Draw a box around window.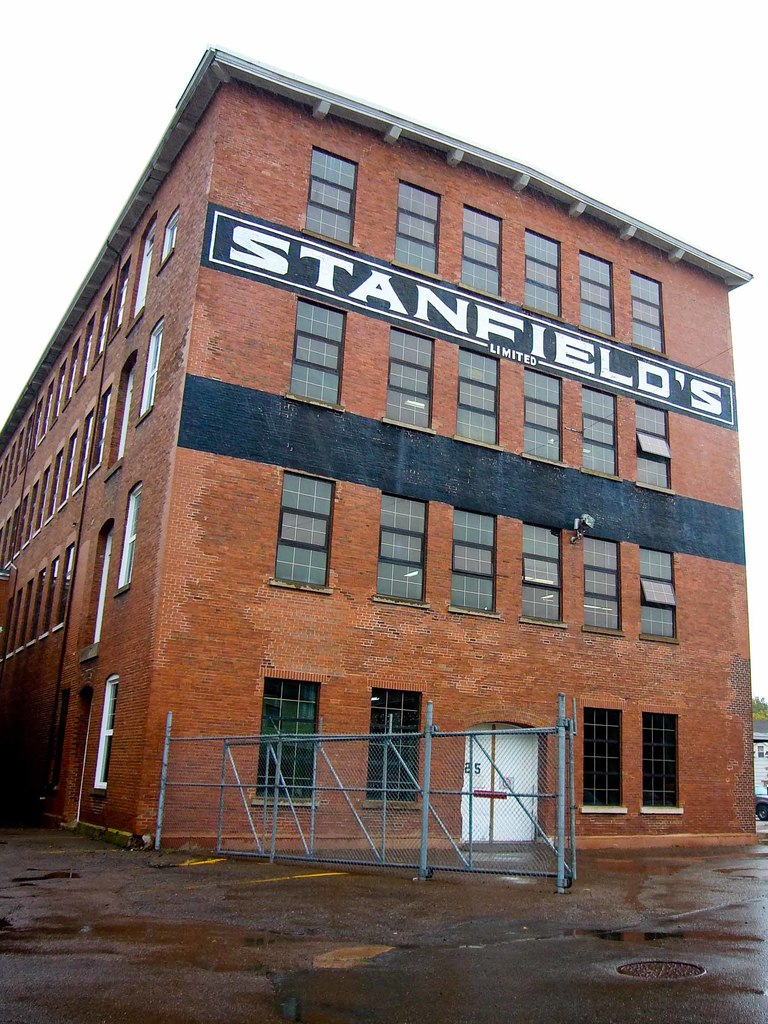
bbox=(363, 687, 428, 815).
